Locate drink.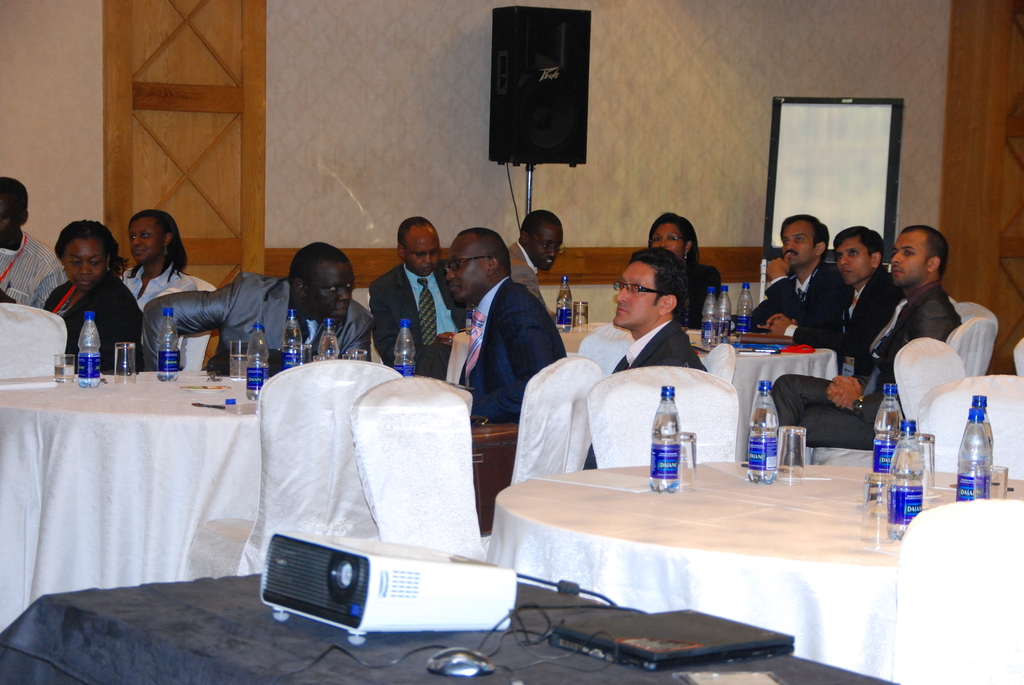
Bounding box: bbox(716, 329, 733, 342).
